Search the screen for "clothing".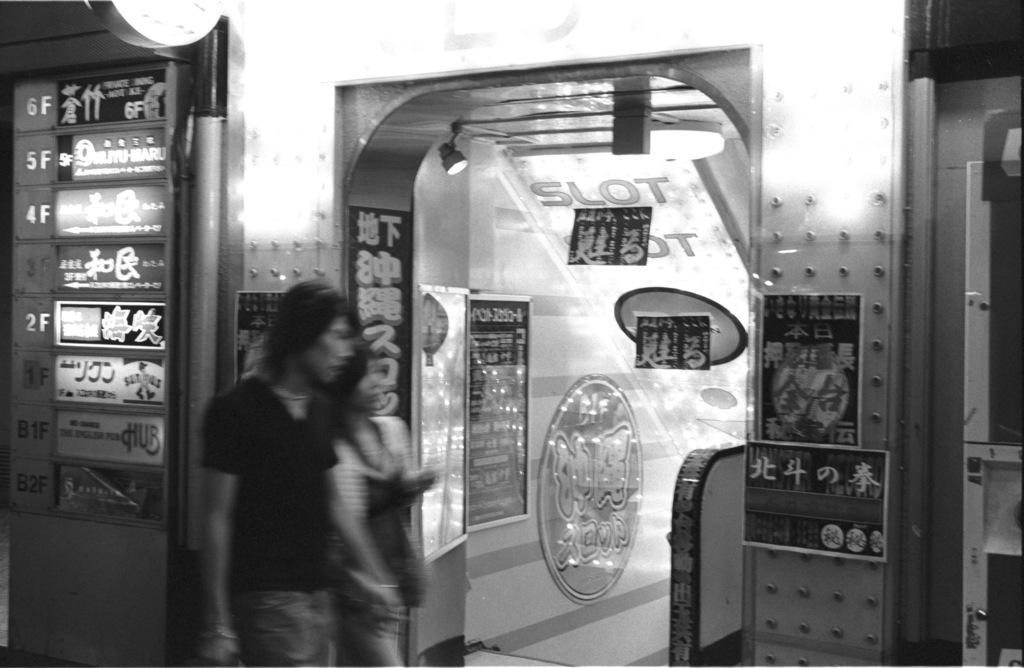
Found at left=189, top=325, right=416, bottom=639.
